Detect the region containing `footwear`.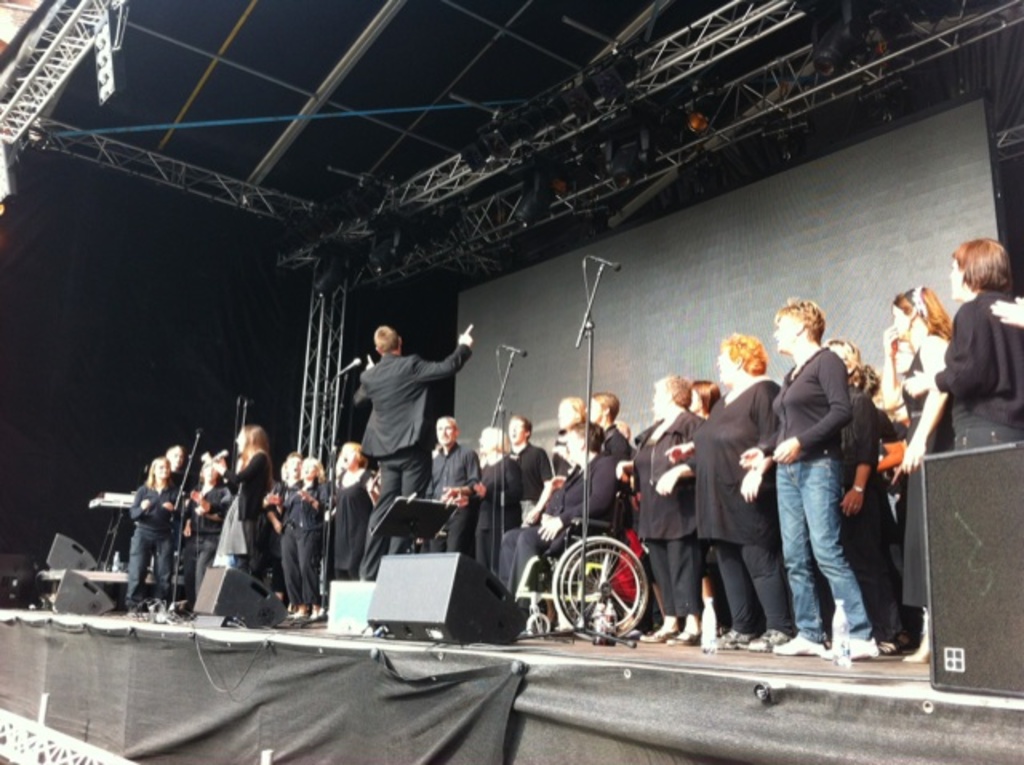
box=[718, 621, 752, 648].
